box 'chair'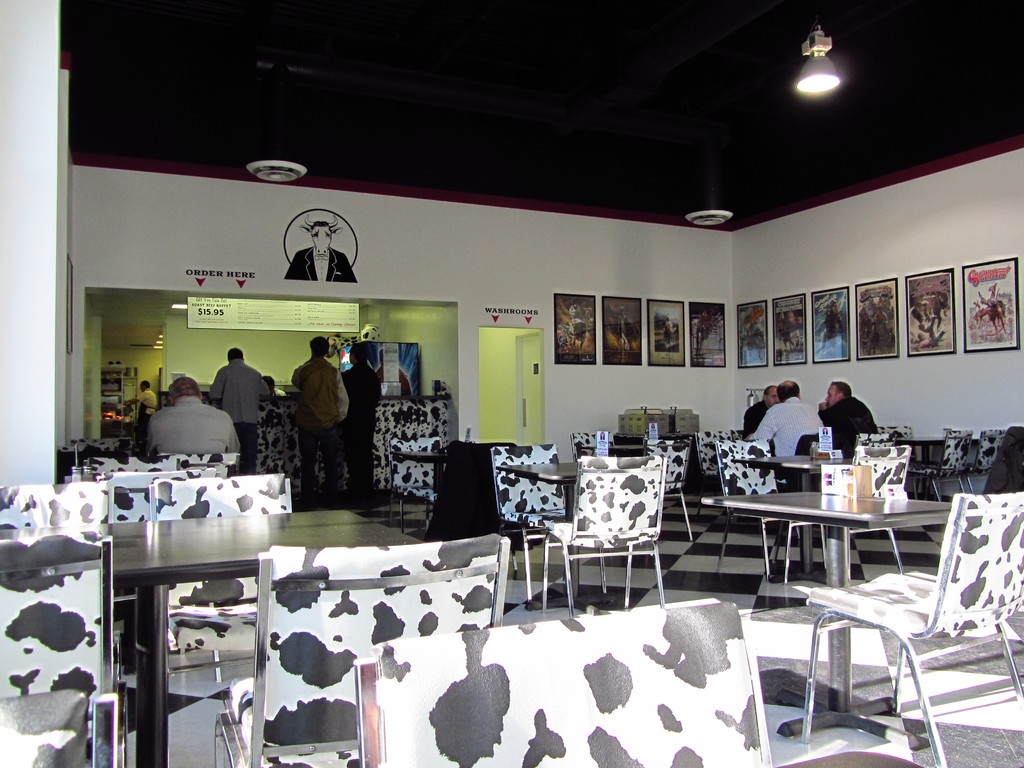
154,447,239,465
